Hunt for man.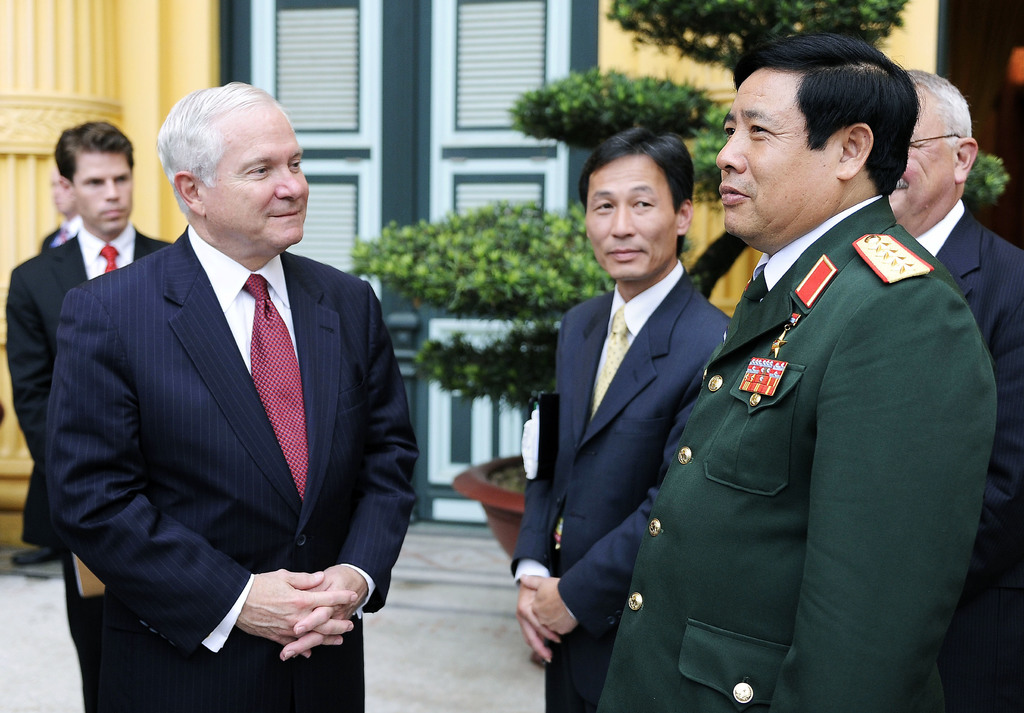
Hunted down at 6 117 172 712.
